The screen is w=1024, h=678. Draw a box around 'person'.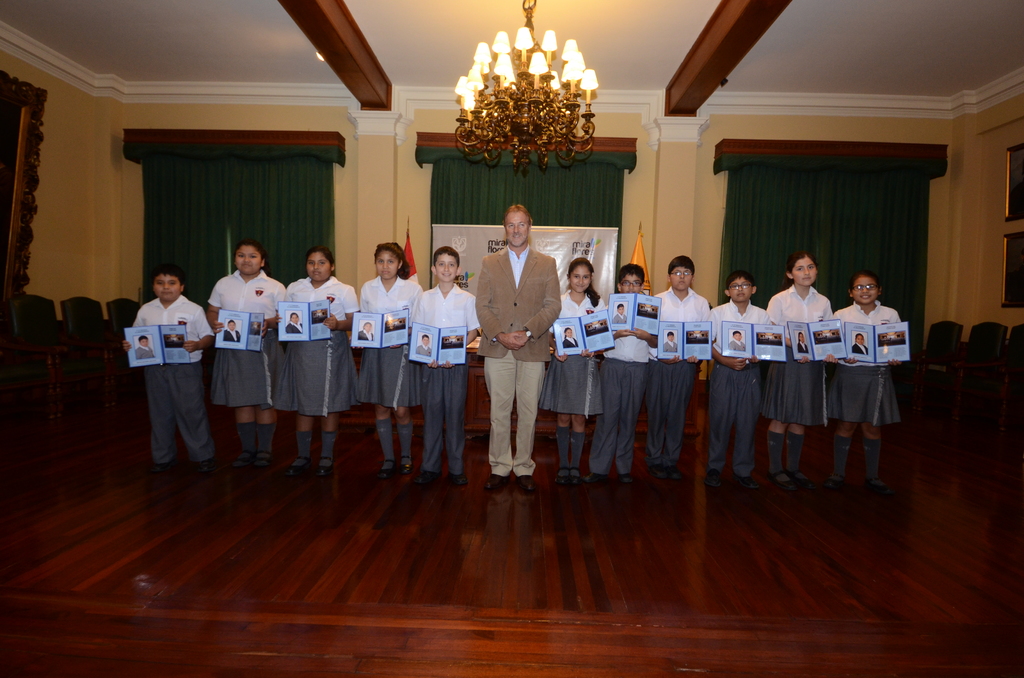
locate(400, 243, 476, 487).
